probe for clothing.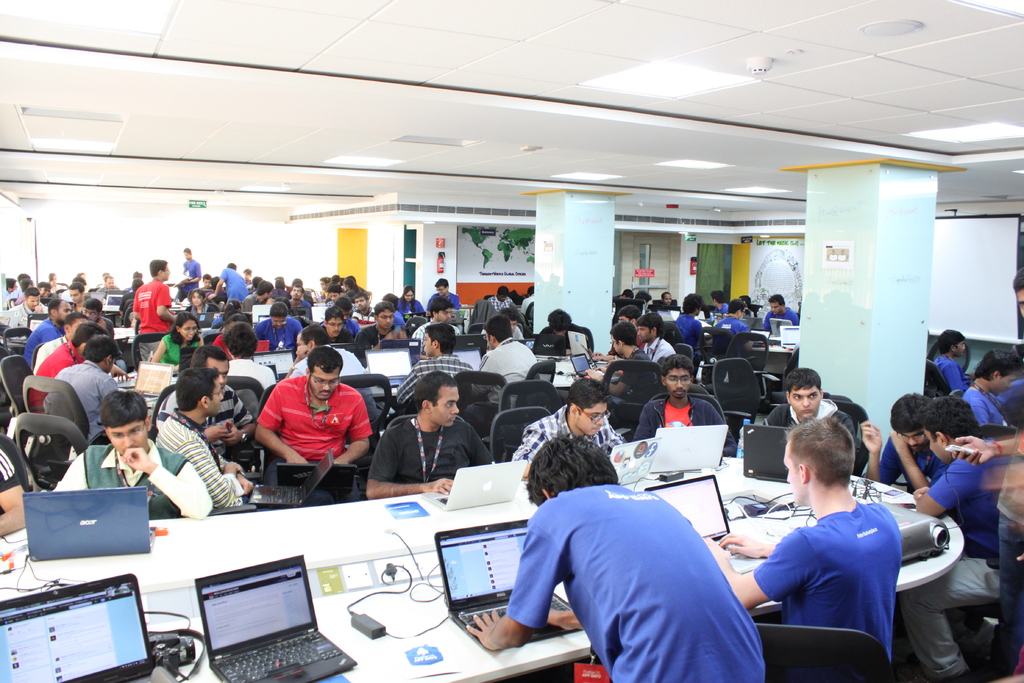
Probe result: 355, 306, 377, 319.
